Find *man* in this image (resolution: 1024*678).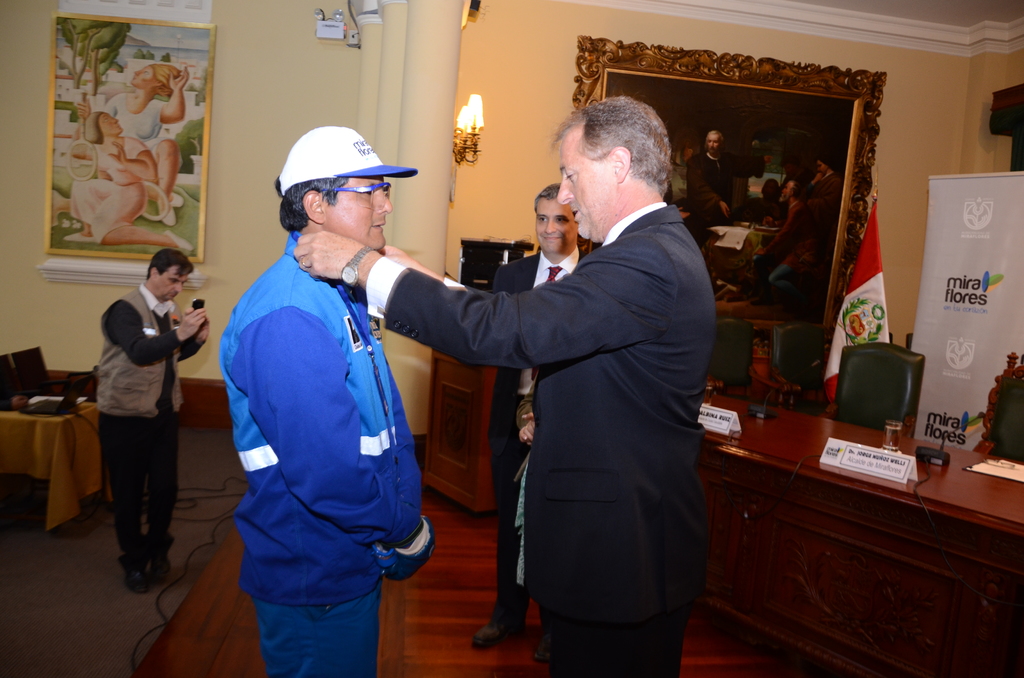
{"x1": 740, "y1": 172, "x2": 813, "y2": 317}.
